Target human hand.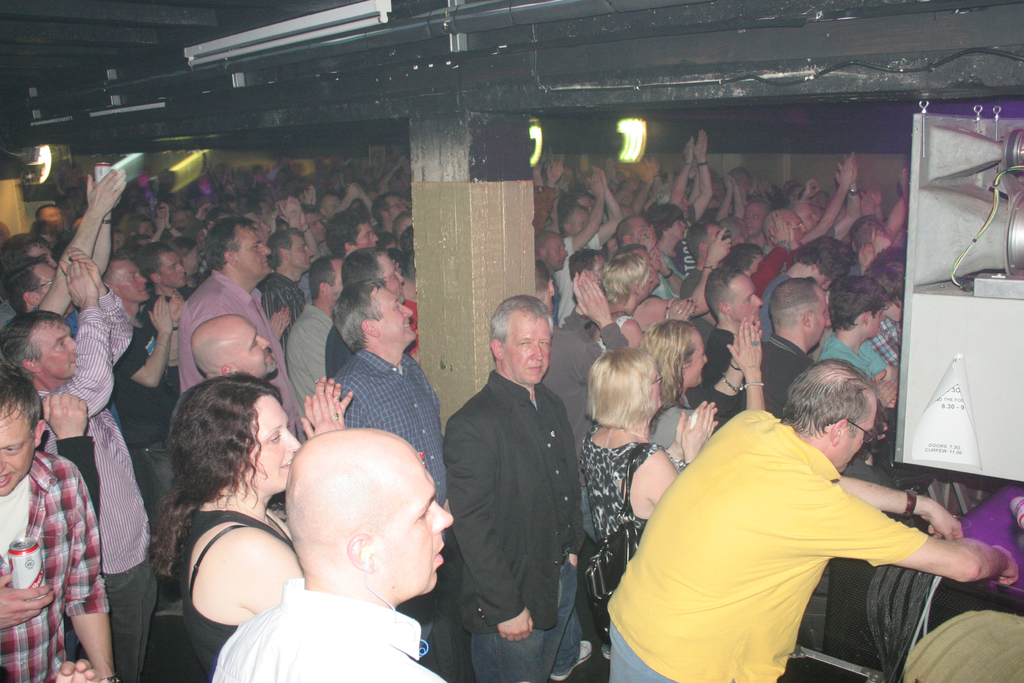
Target region: l=836, t=155, r=853, b=192.
